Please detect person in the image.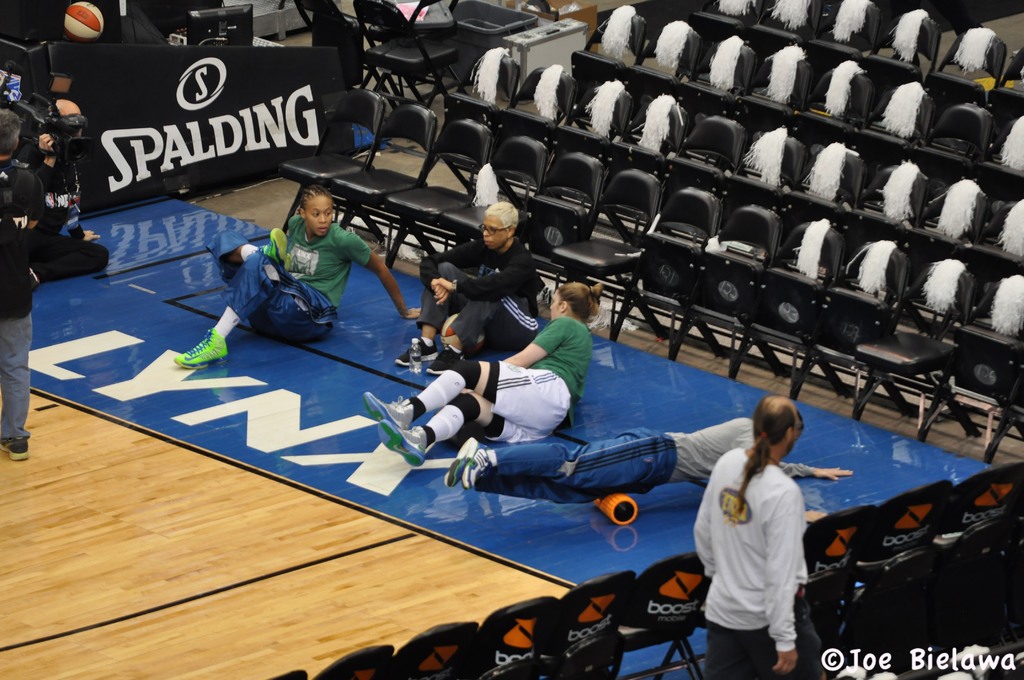
692:394:809:679.
